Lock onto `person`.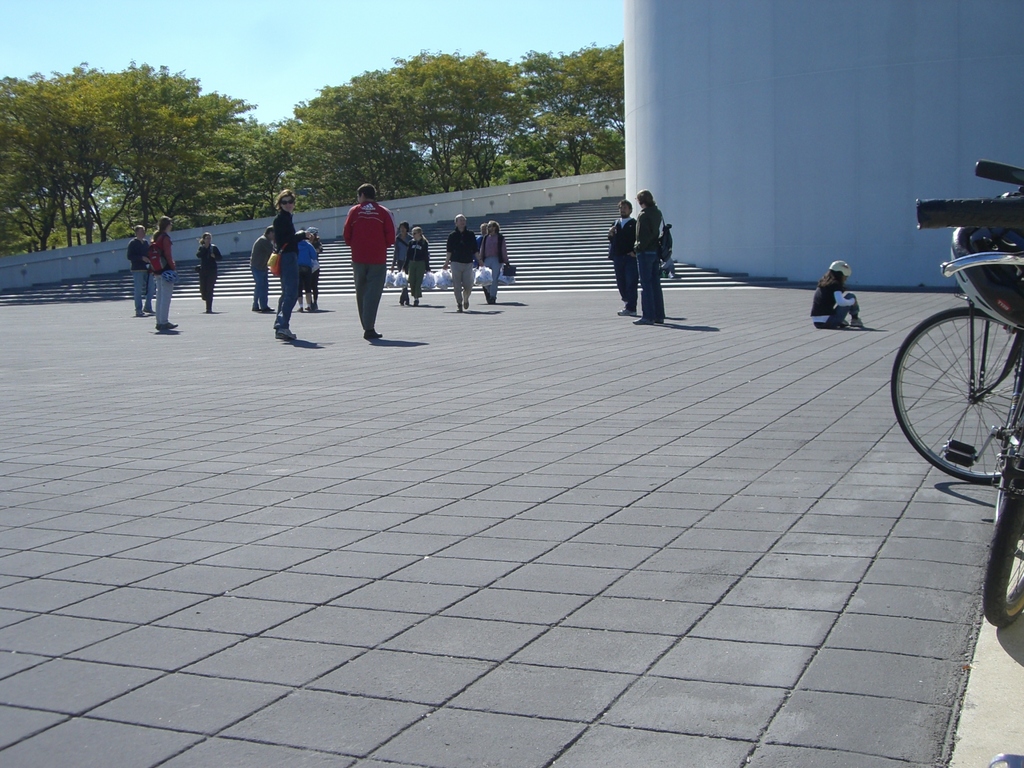
Locked: 447, 216, 477, 316.
